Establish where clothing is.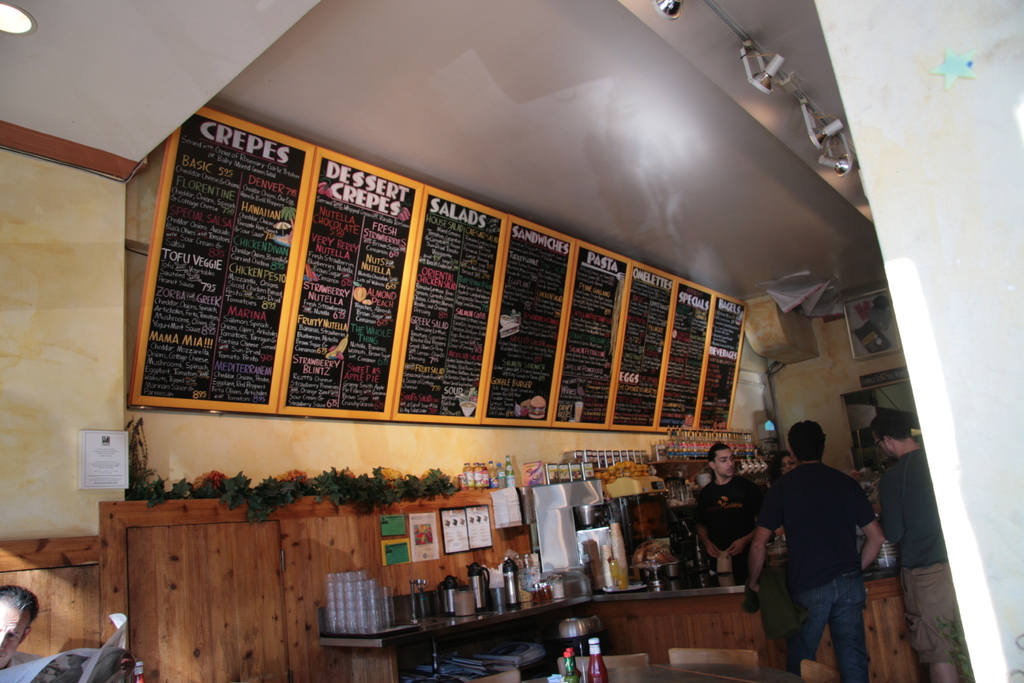
Established at x1=691, y1=477, x2=767, y2=602.
